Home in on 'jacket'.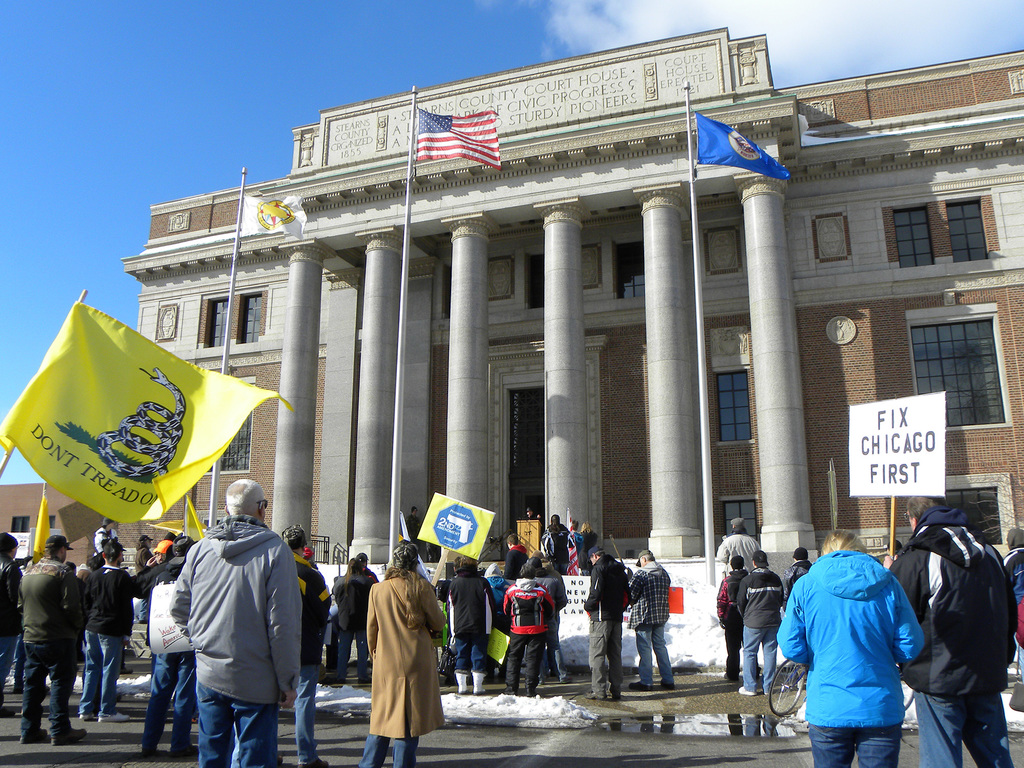
Homed in at (left=715, top=569, right=749, bottom=618).
